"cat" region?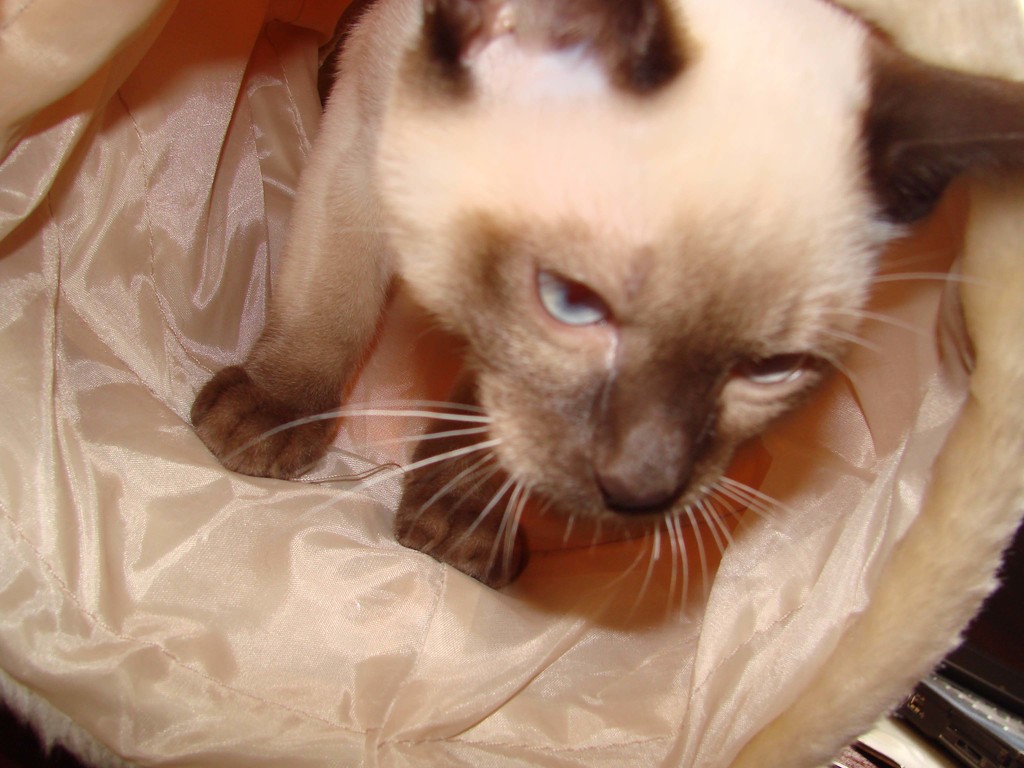
detection(185, 0, 1023, 767)
